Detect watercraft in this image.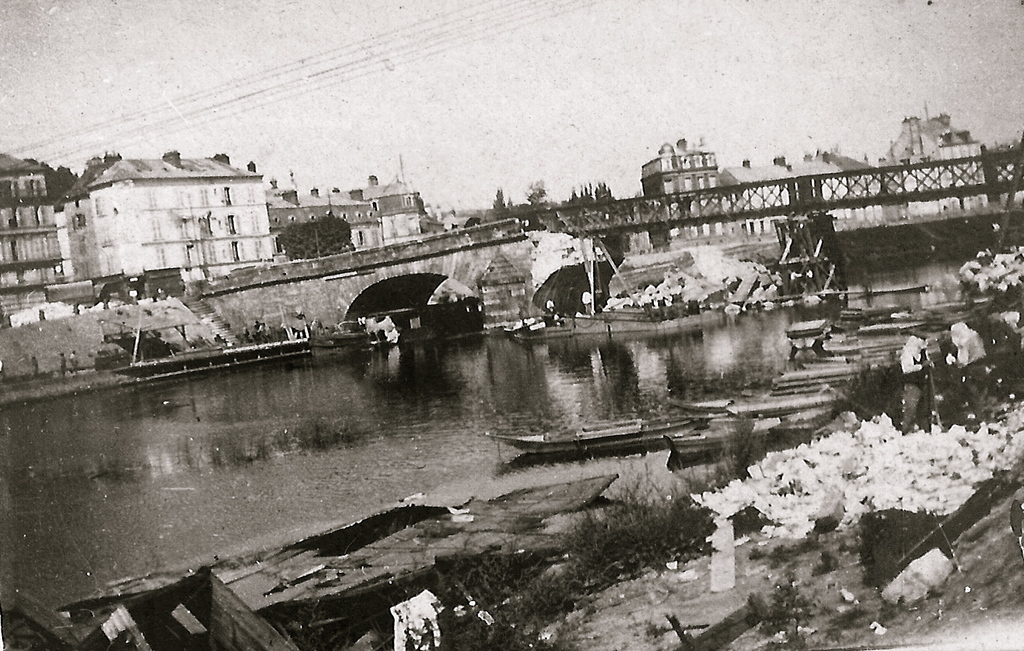
Detection: 111, 303, 306, 373.
